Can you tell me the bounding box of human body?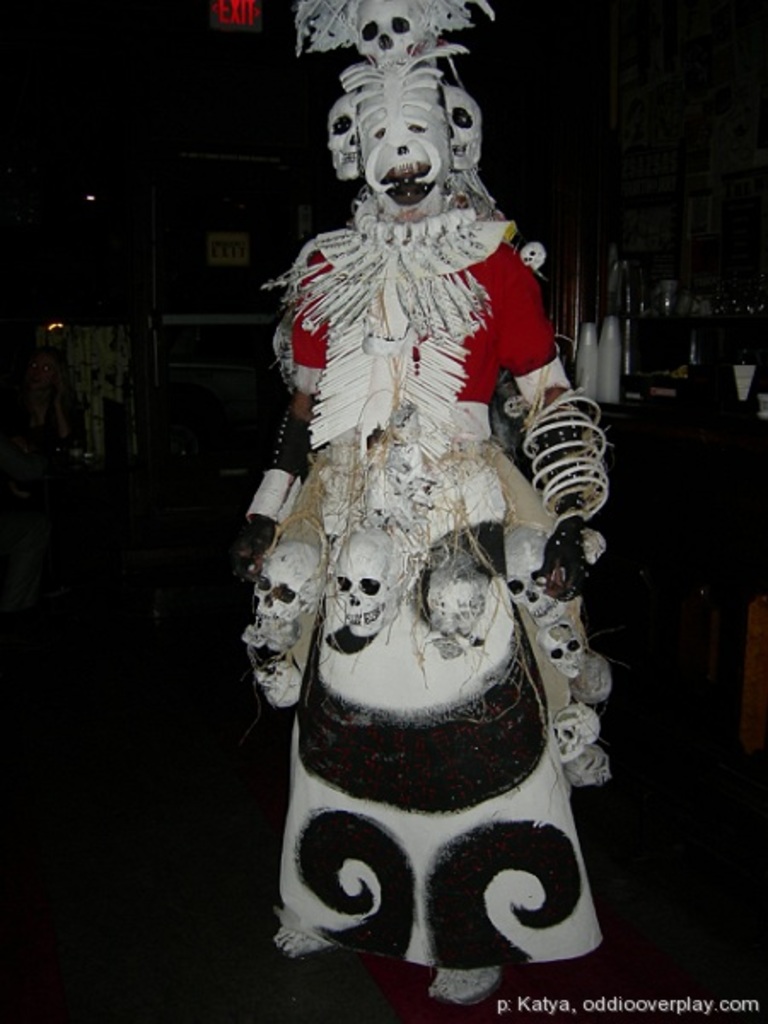
l=239, t=0, r=597, b=993.
